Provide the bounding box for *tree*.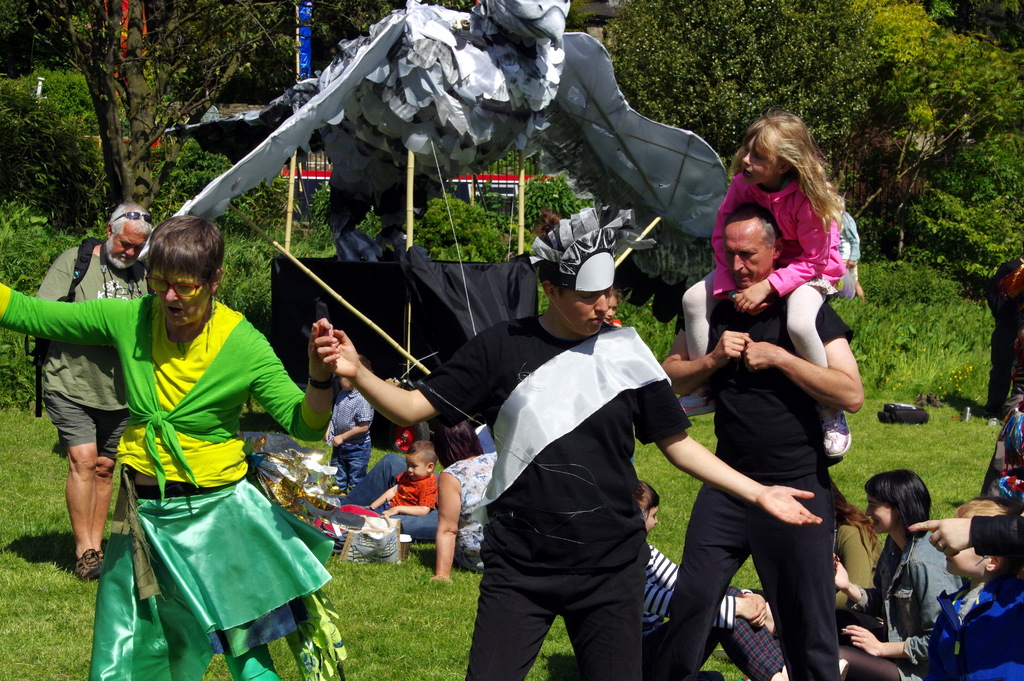
BBox(507, 174, 598, 245).
